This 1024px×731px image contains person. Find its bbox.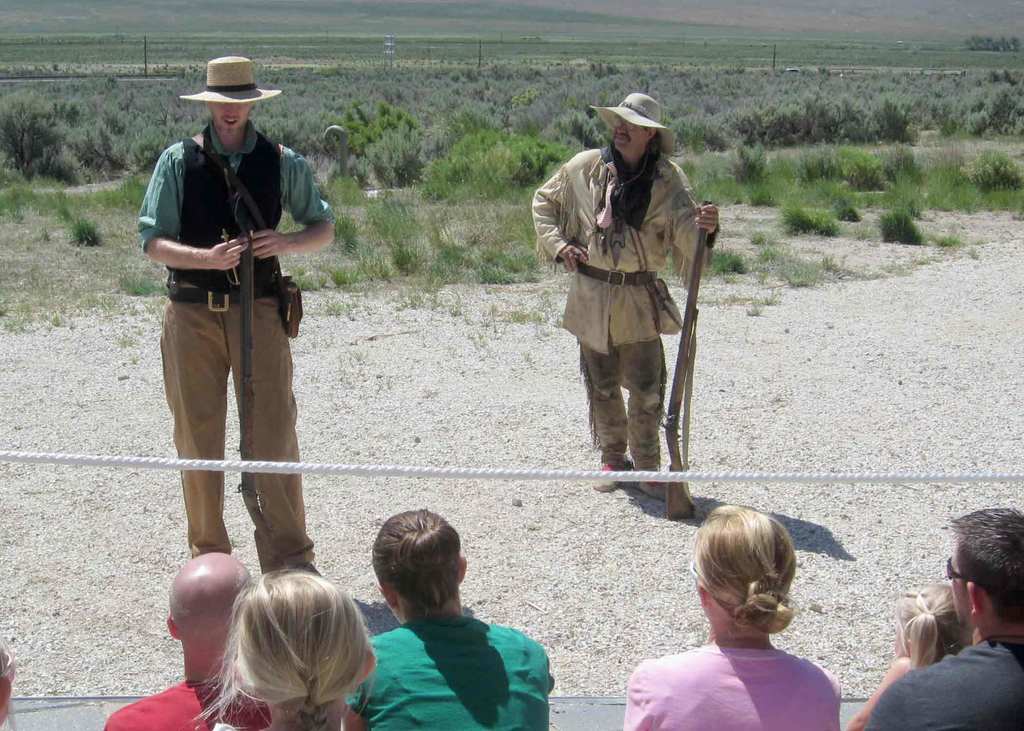
(100, 548, 261, 730).
